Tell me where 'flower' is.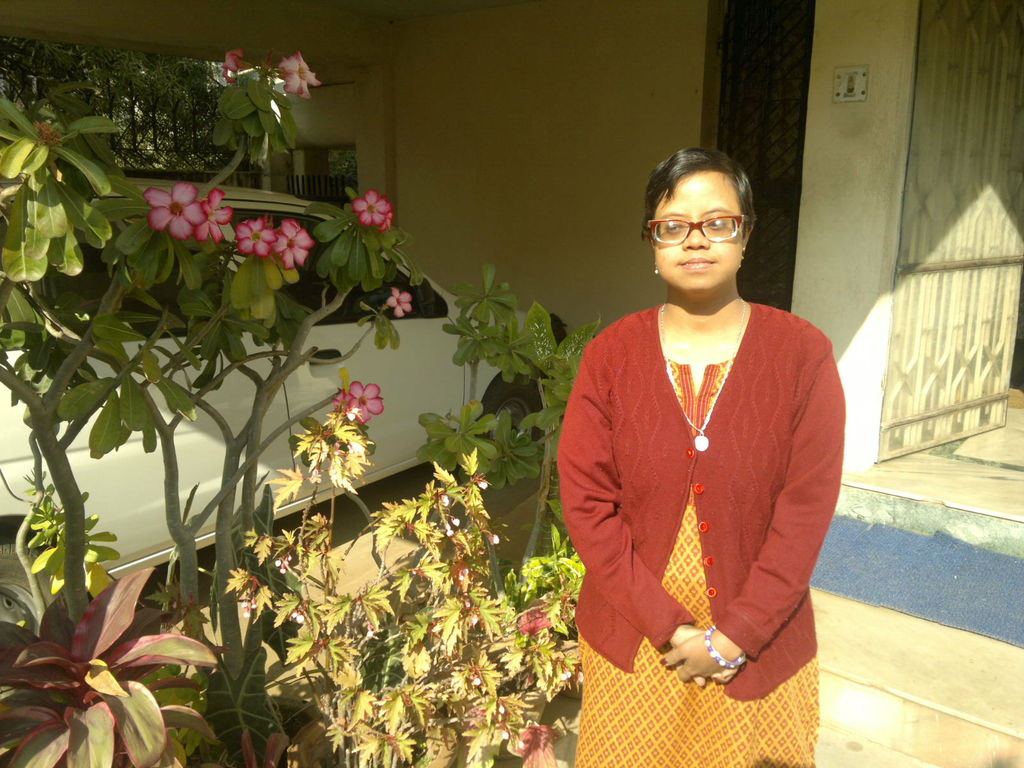
'flower' is at left=131, top=168, right=220, bottom=245.
